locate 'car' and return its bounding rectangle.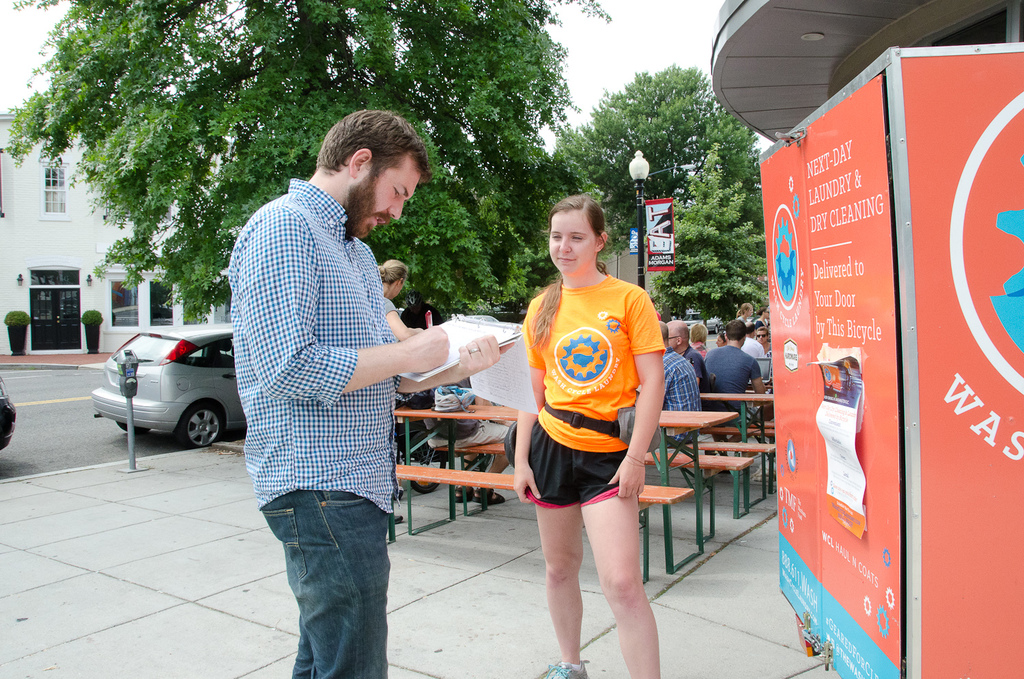
681, 311, 721, 334.
